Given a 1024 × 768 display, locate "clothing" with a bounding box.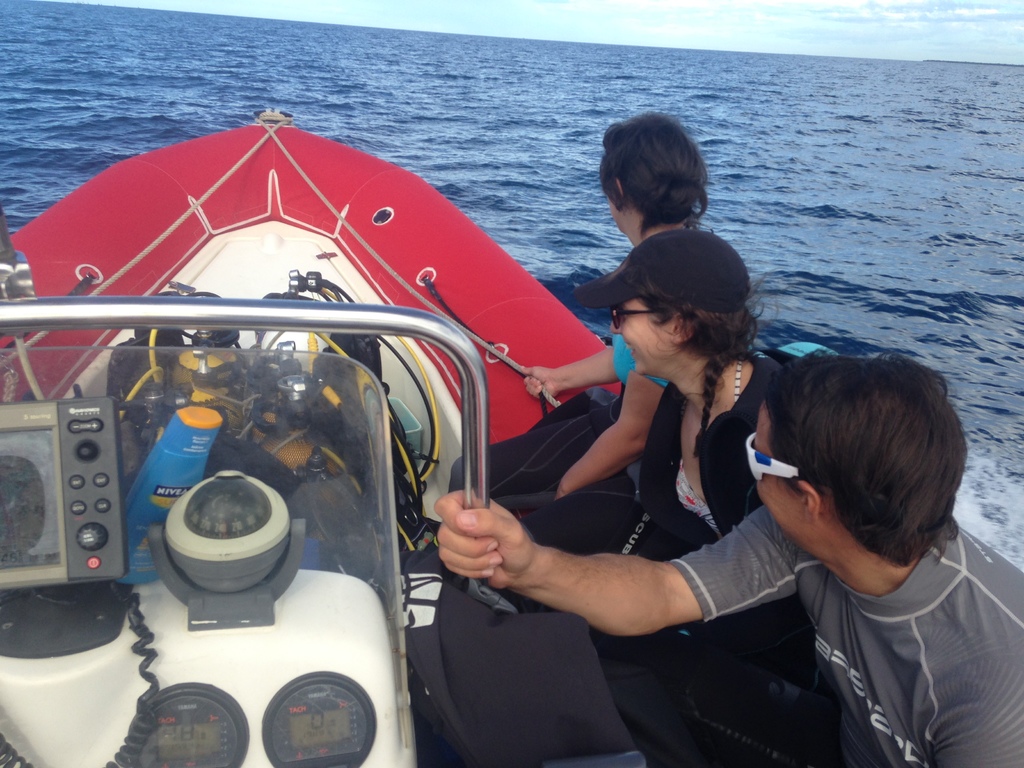
Located: x1=765 y1=511 x2=1014 y2=748.
